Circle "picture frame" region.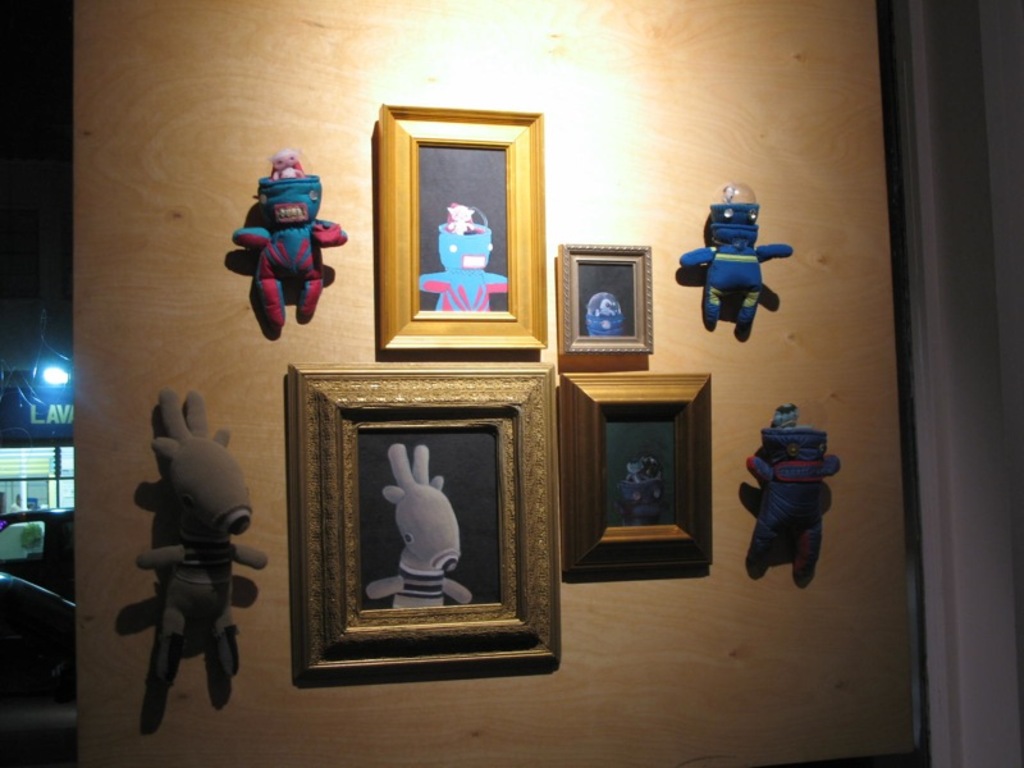
Region: bbox=(287, 360, 563, 686).
